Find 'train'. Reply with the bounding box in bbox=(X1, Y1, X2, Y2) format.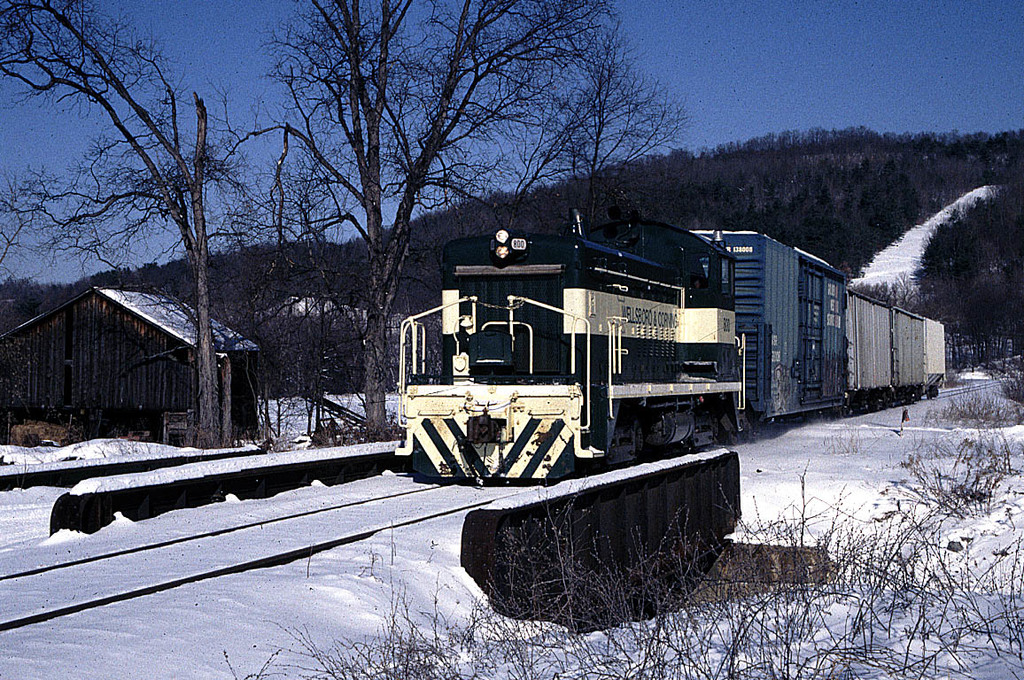
bbox=(392, 210, 949, 480).
